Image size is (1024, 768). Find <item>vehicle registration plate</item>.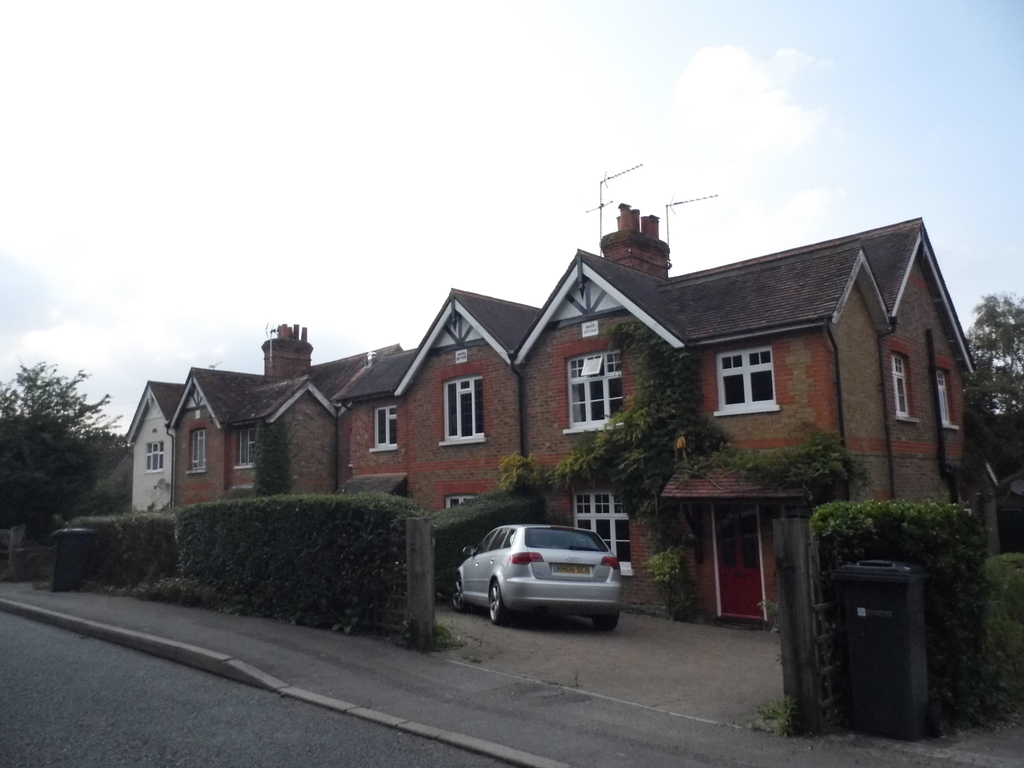
554,565,589,572.
